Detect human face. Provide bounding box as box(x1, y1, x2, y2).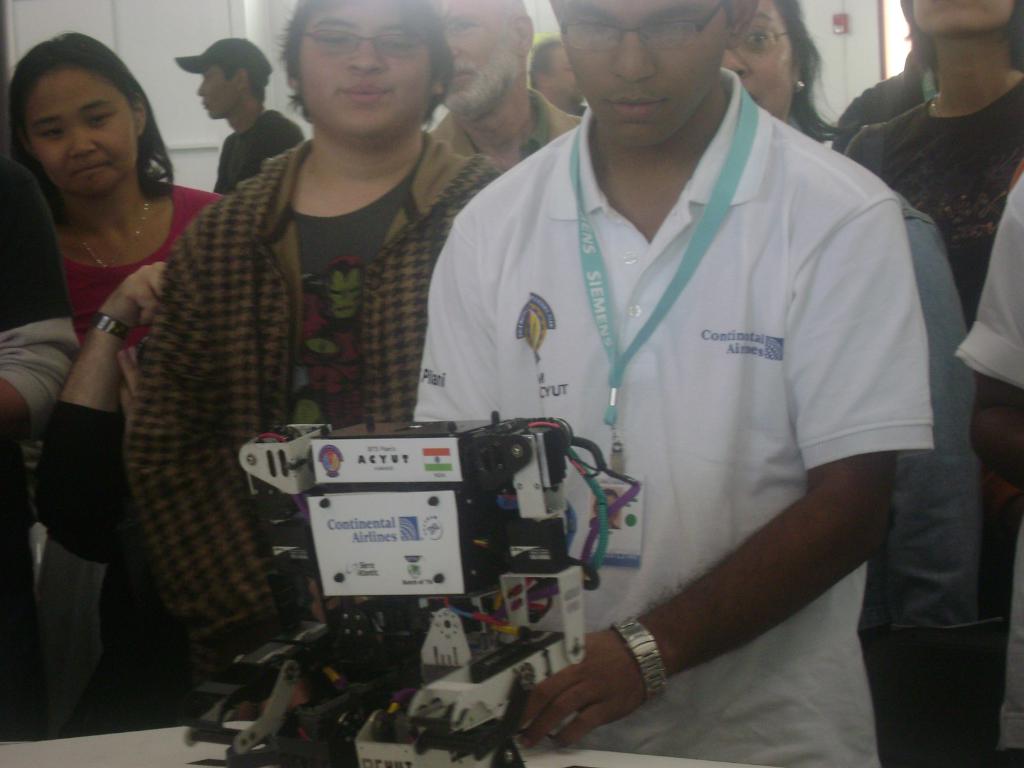
box(724, 0, 792, 122).
